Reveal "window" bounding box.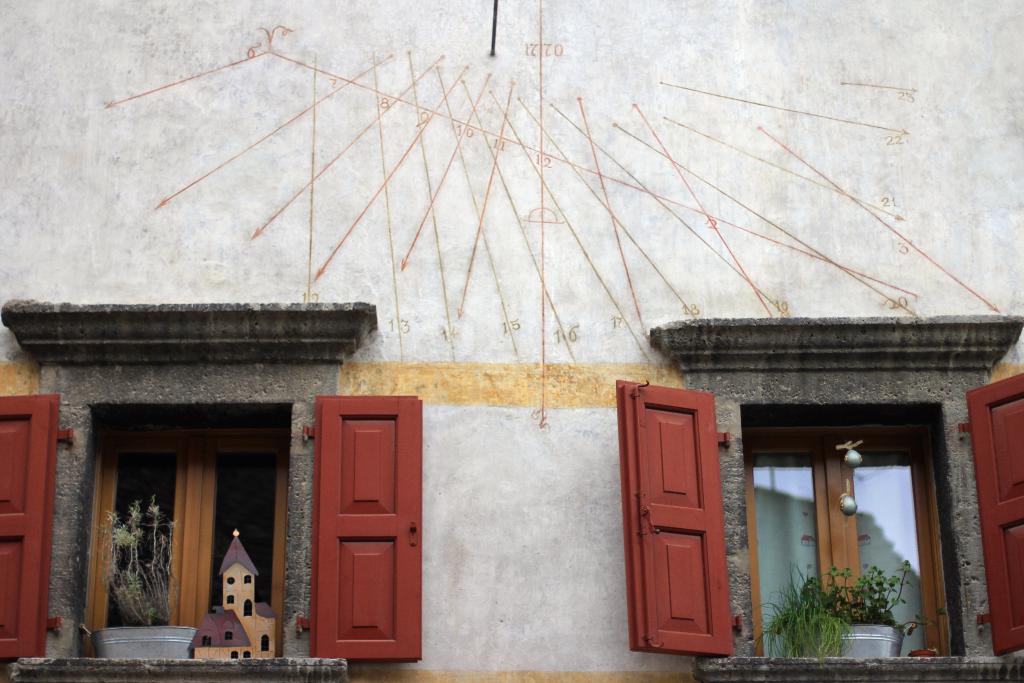
Revealed: [left=731, top=383, right=948, bottom=643].
